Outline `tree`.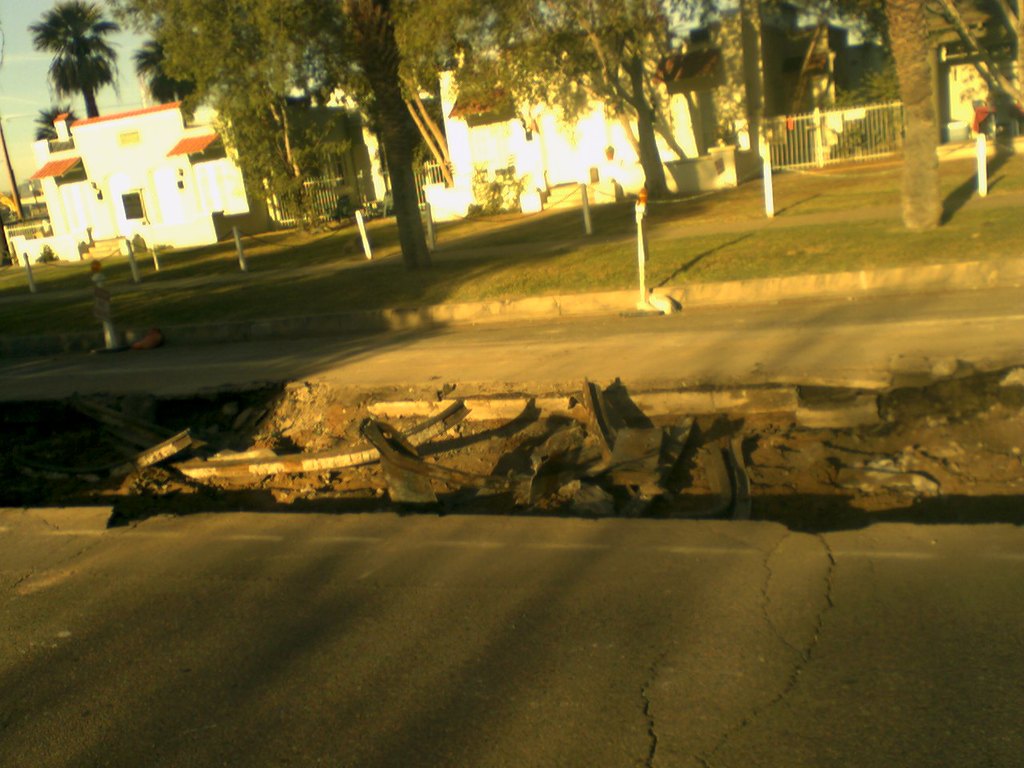
Outline: BBox(785, 0, 1014, 226).
